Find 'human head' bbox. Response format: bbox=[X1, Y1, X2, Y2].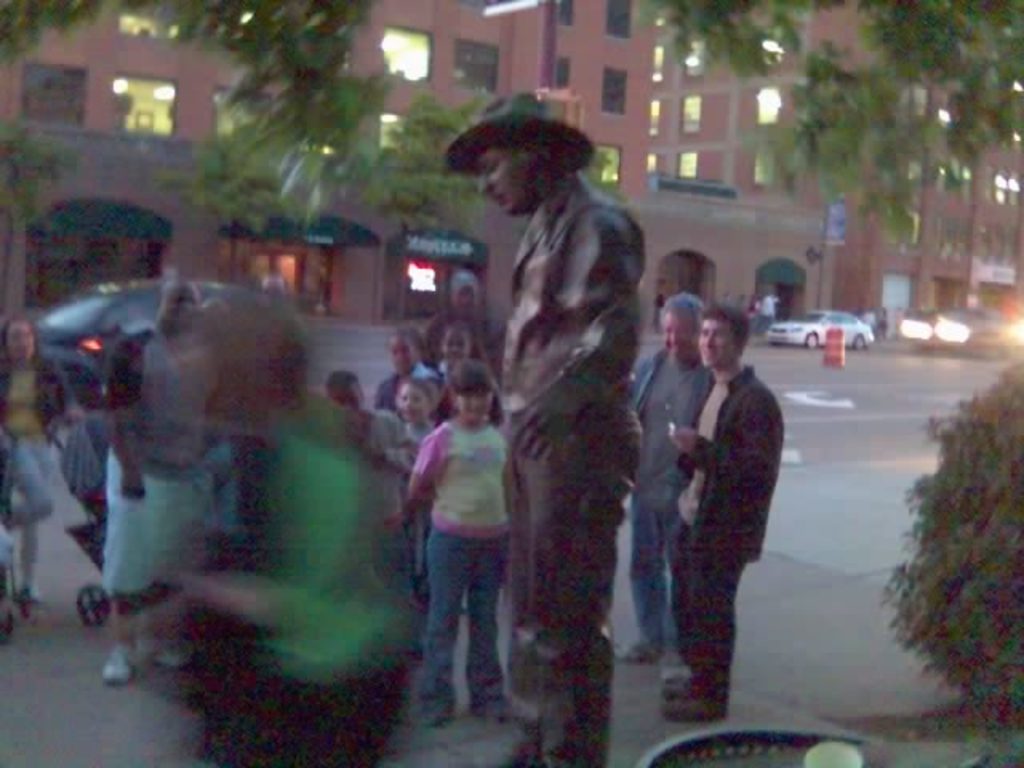
bbox=[696, 307, 747, 363].
